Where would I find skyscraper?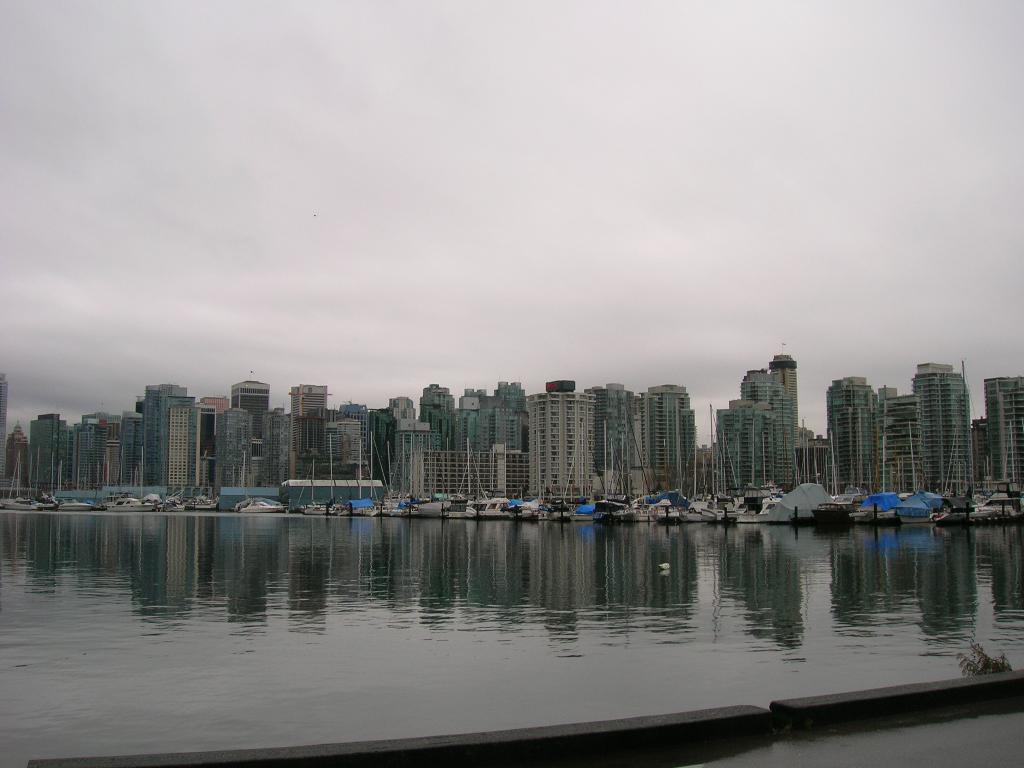
At x1=734, y1=348, x2=829, y2=463.
